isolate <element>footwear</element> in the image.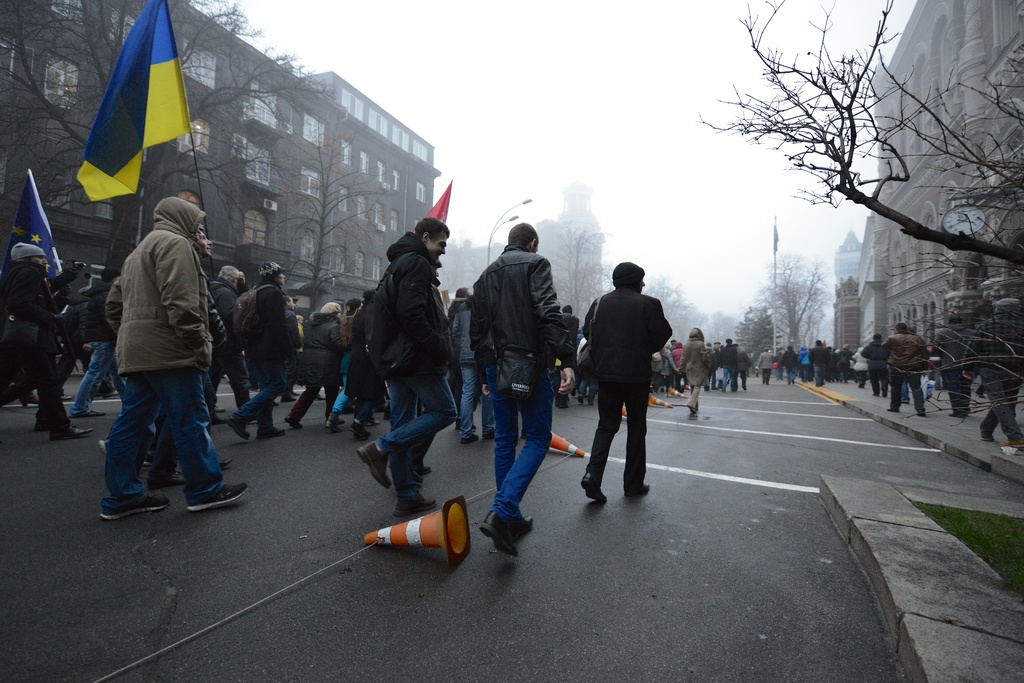
Isolated region: [517,513,531,534].
